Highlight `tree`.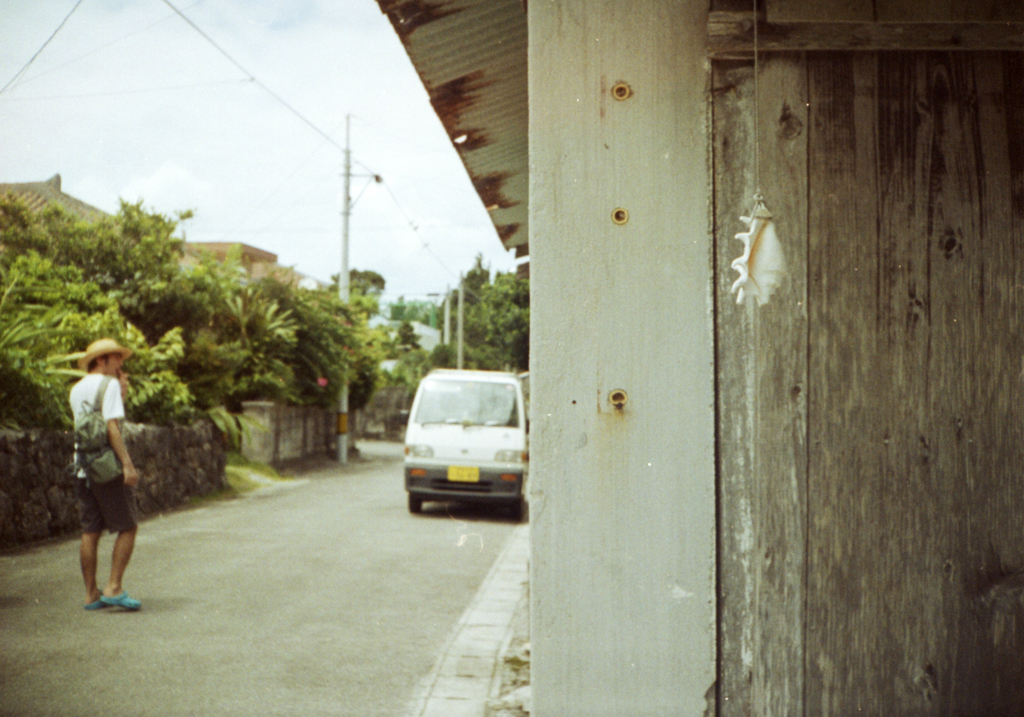
Highlighted region: rect(0, 193, 44, 272).
